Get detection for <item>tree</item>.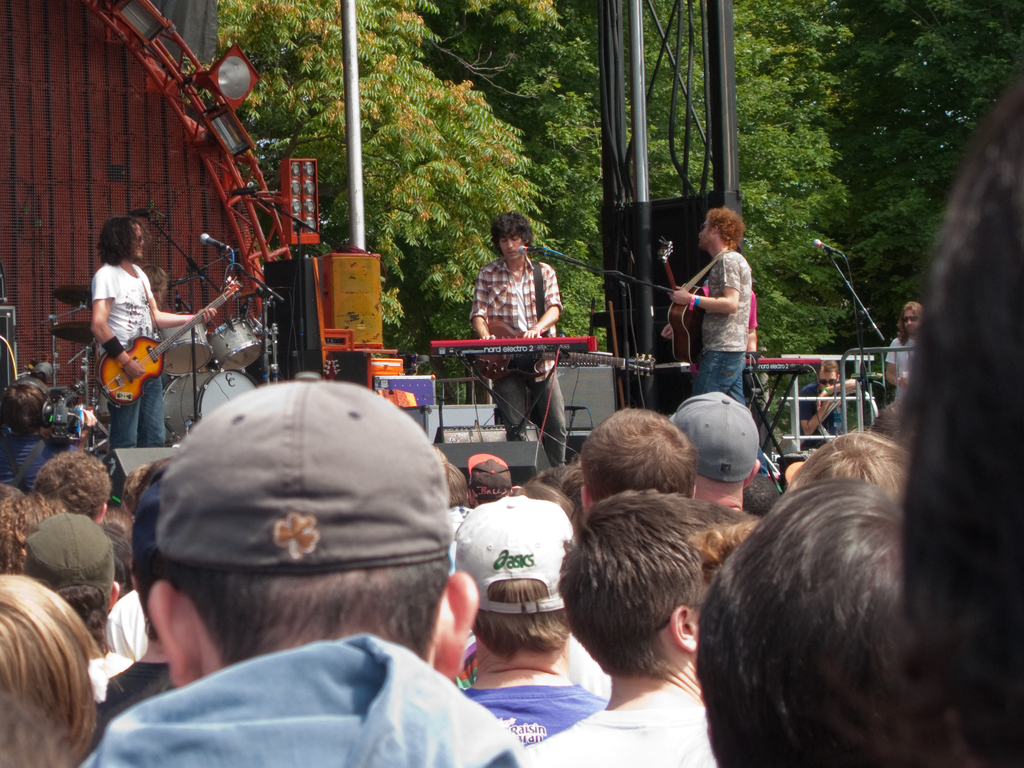
Detection: region(431, 0, 851, 380).
